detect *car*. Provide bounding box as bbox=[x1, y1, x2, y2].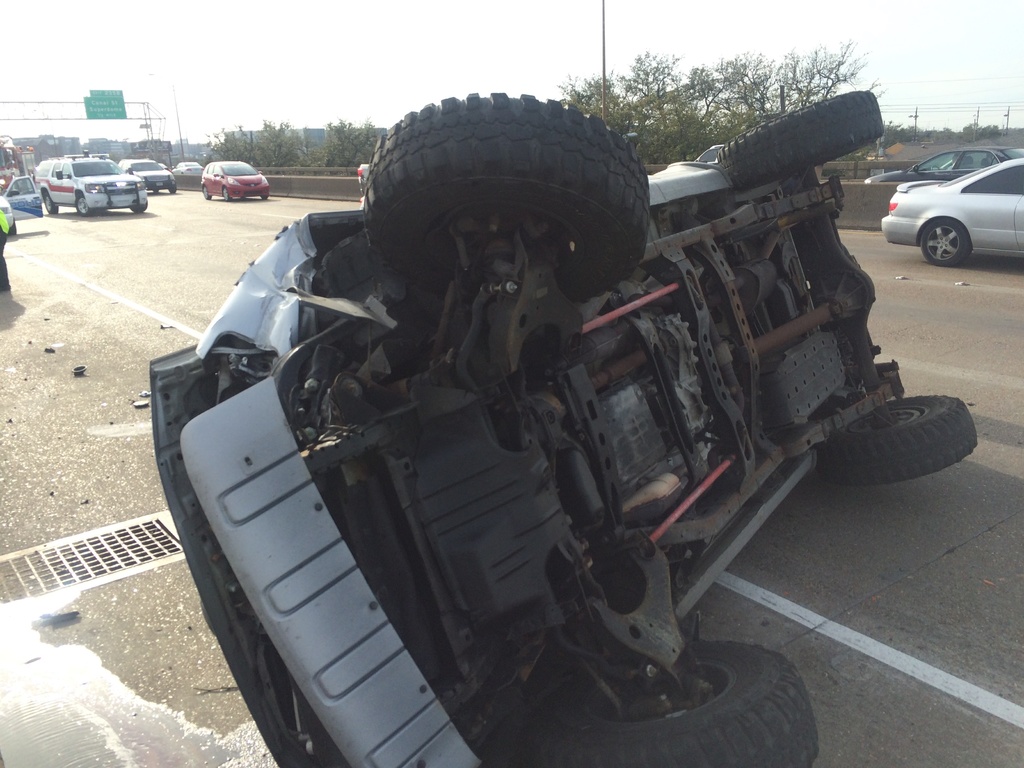
bbox=[150, 86, 979, 767].
